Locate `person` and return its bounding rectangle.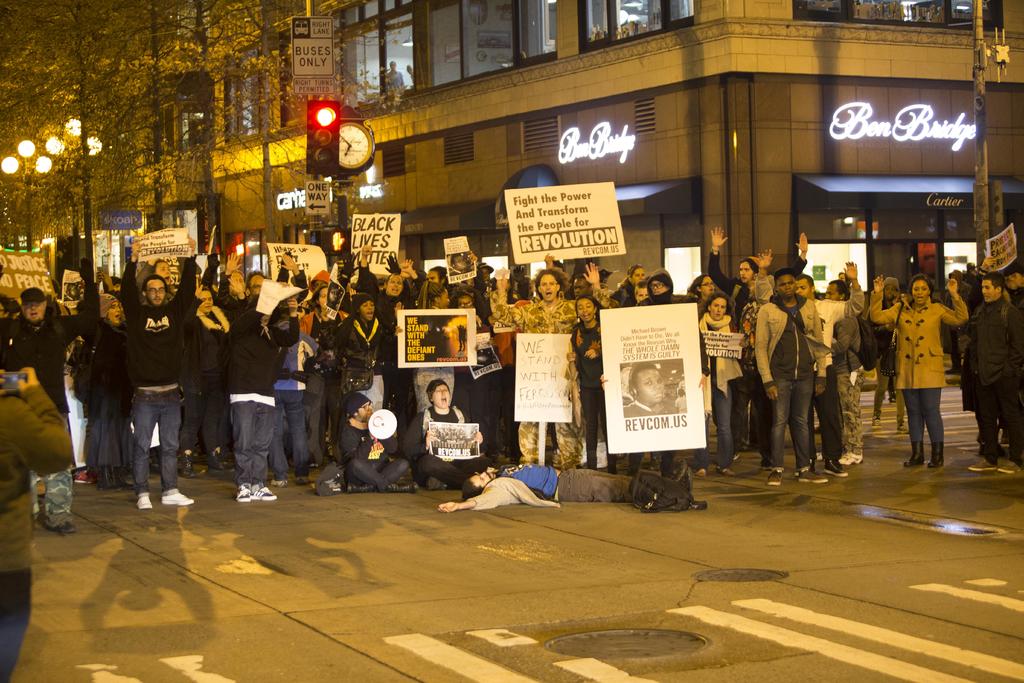
x1=401, y1=383, x2=470, y2=539.
